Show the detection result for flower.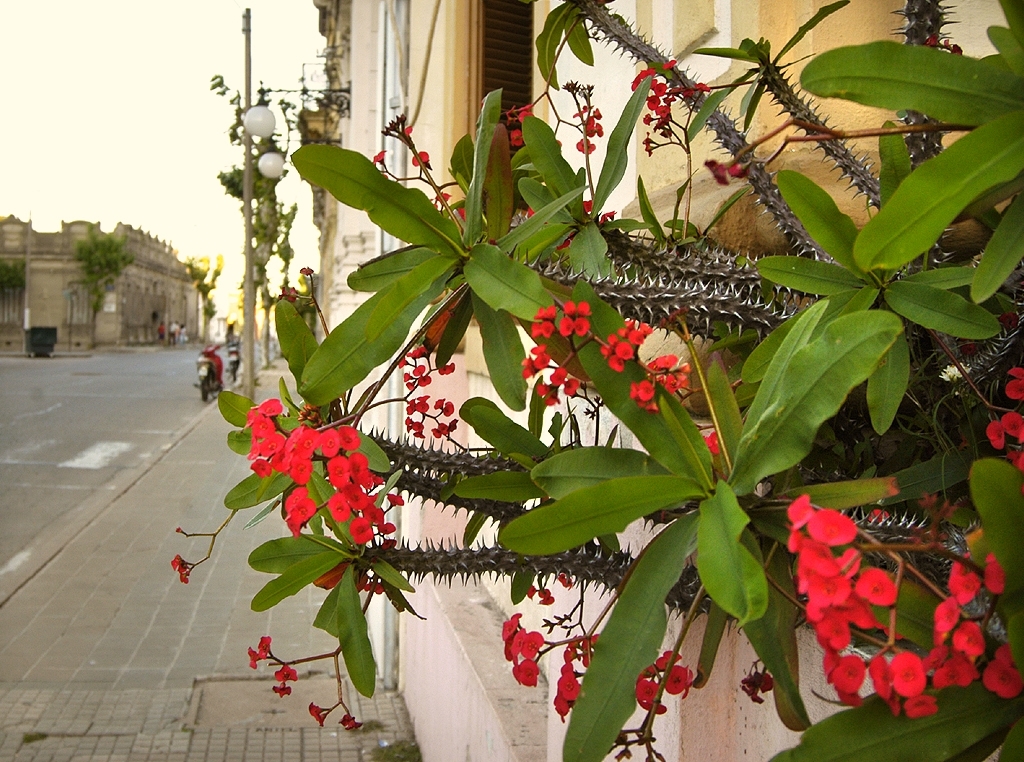
region(245, 646, 260, 668).
